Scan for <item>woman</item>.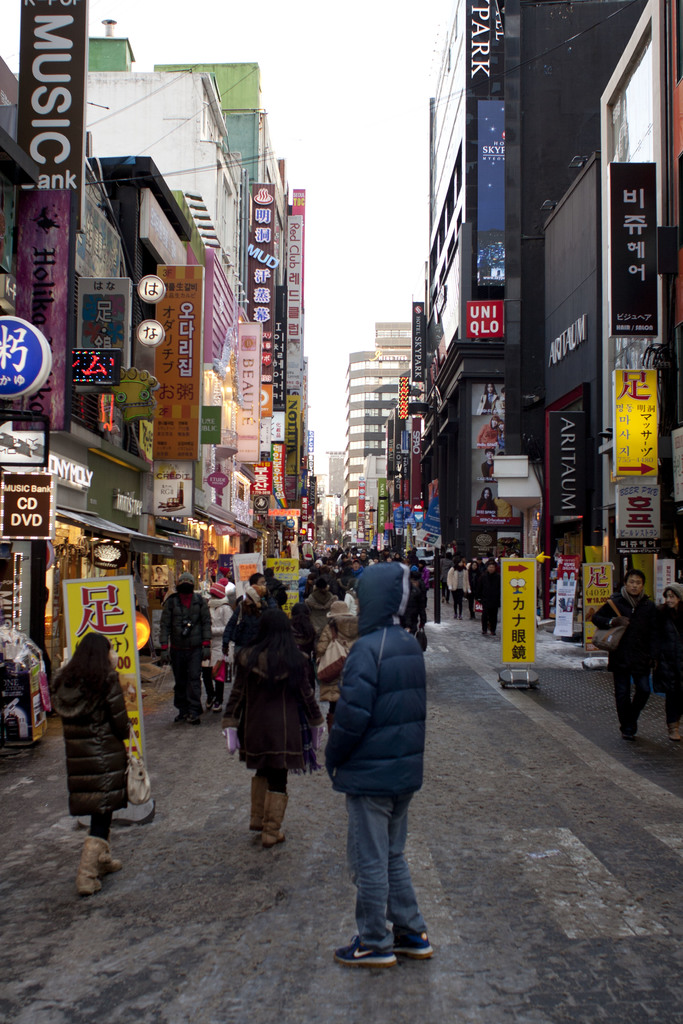
Scan result: bbox(495, 420, 506, 448).
